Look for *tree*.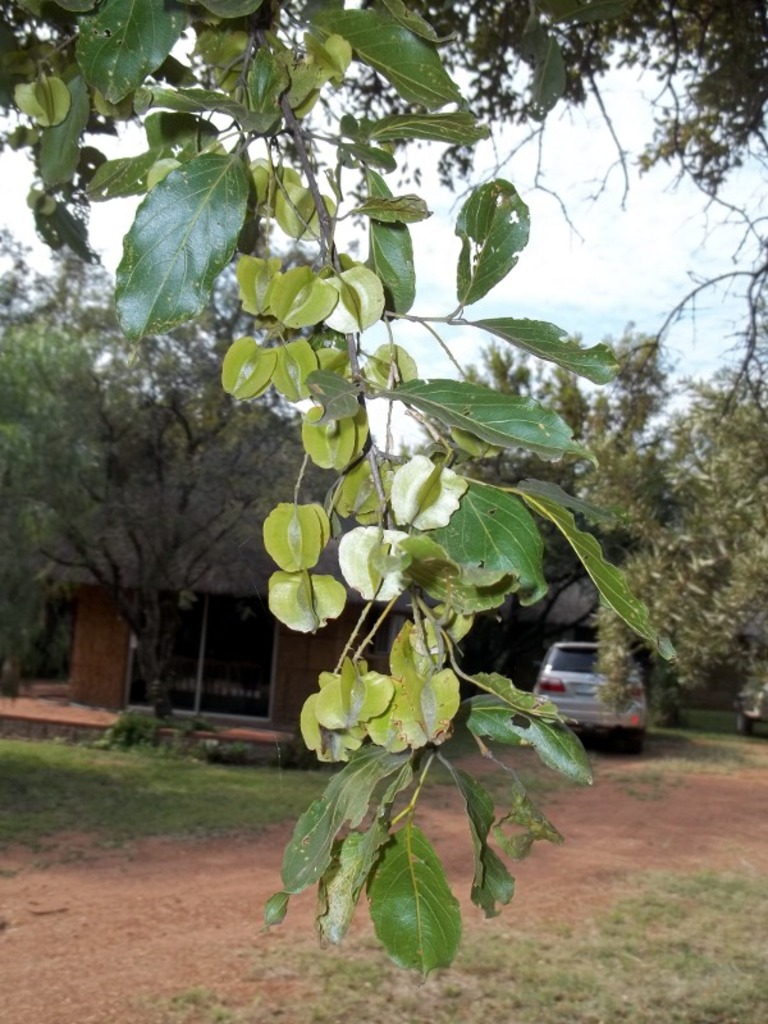
Found: 0:174:452:730.
